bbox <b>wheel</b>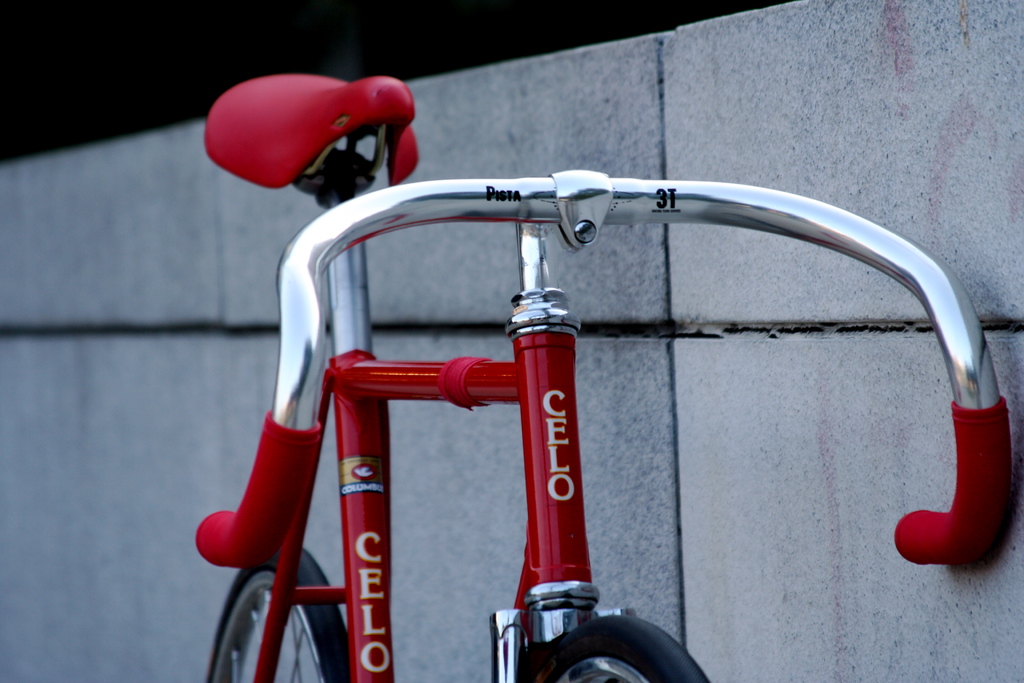
left=525, top=611, right=713, bottom=682
